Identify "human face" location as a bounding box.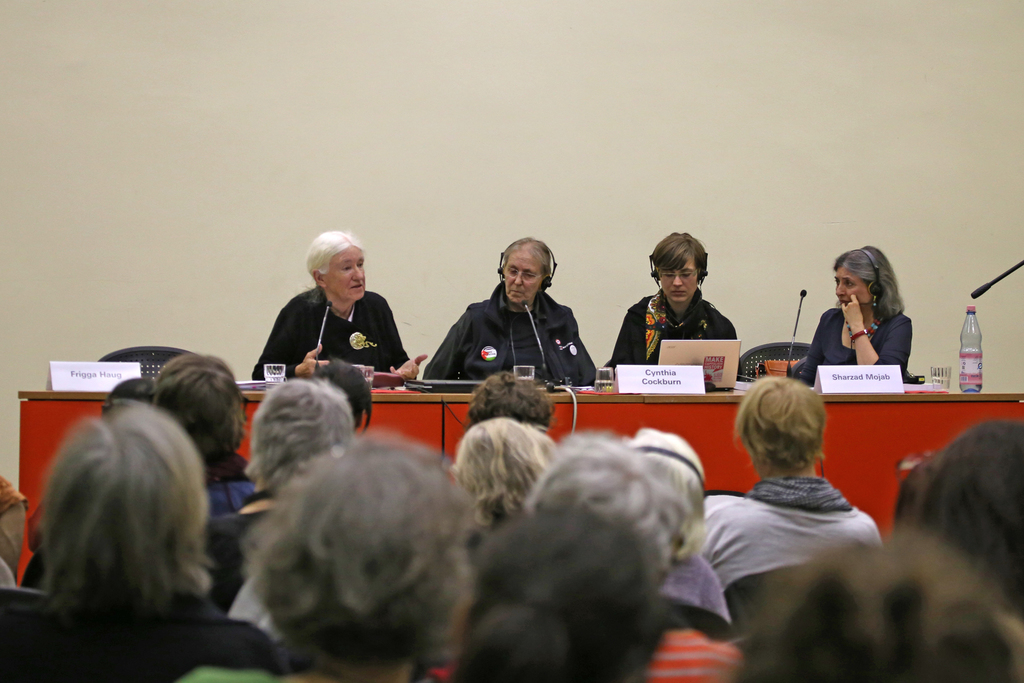
Rect(661, 255, 701, 304).
